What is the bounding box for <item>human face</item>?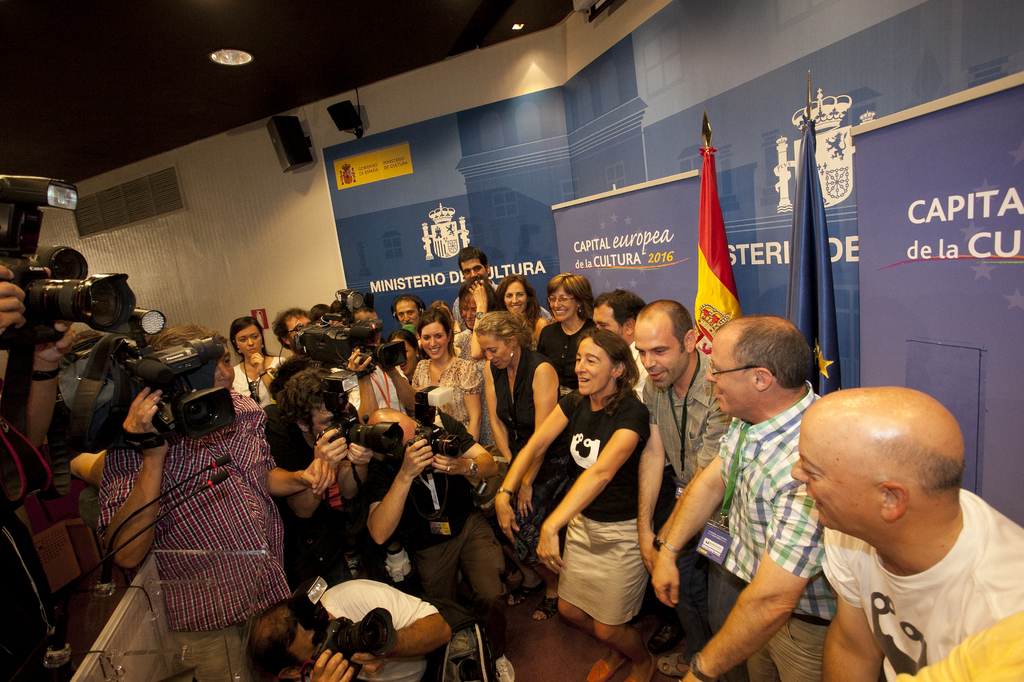
Rect(592, 306, 622, 332).
